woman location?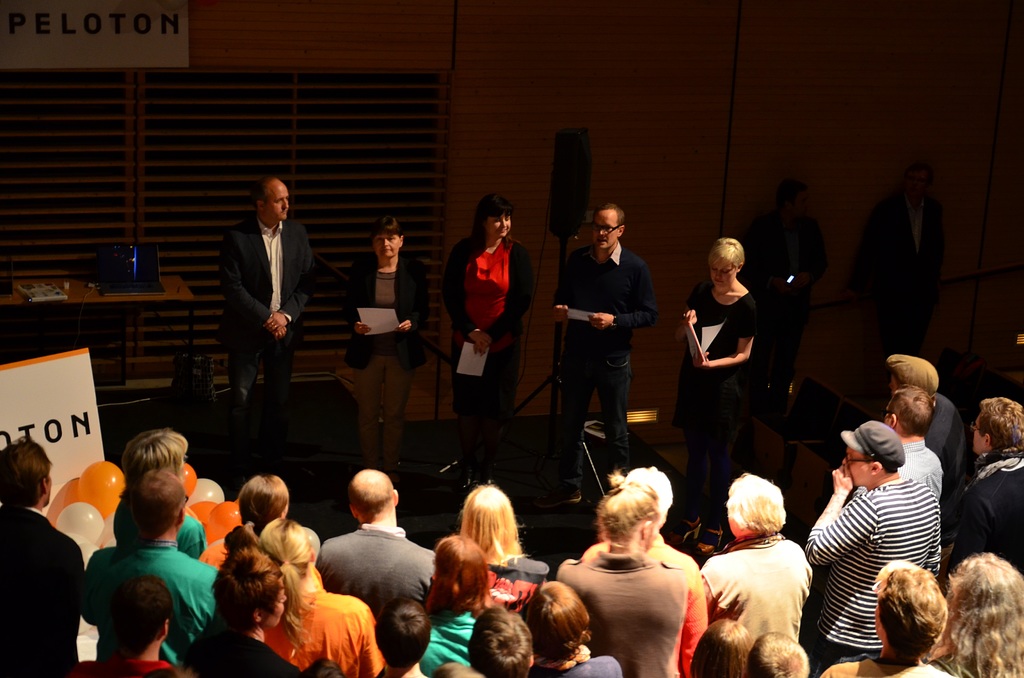
box(439, 198, 534, 488)
